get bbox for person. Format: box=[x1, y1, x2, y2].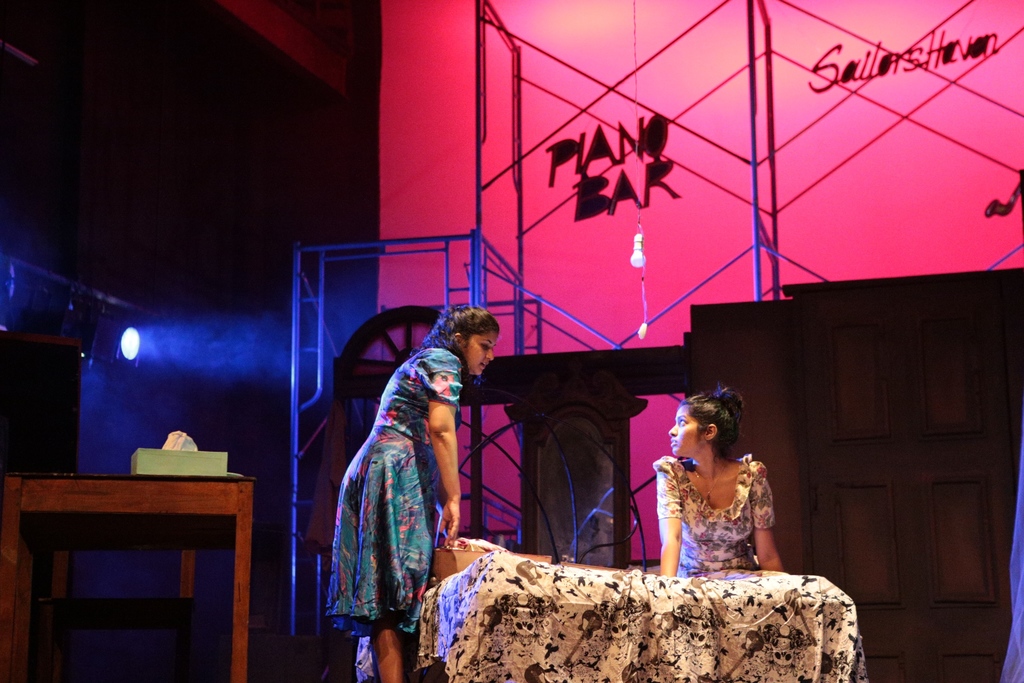
box=[660, 388, 780, 595].
